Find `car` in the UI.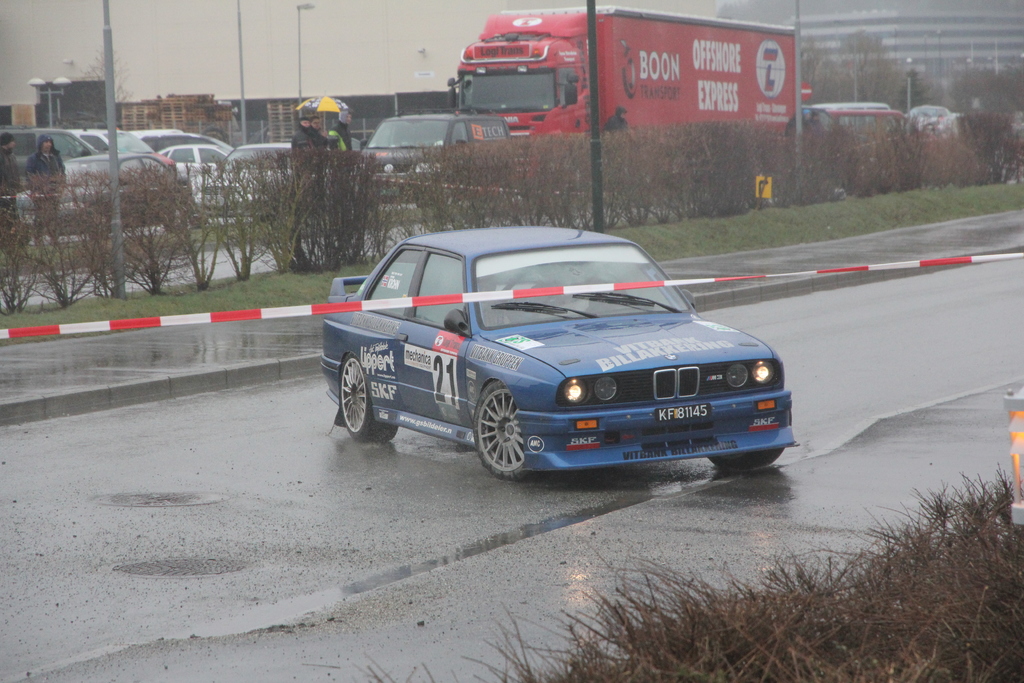
UI element at (186,131,319,220).
